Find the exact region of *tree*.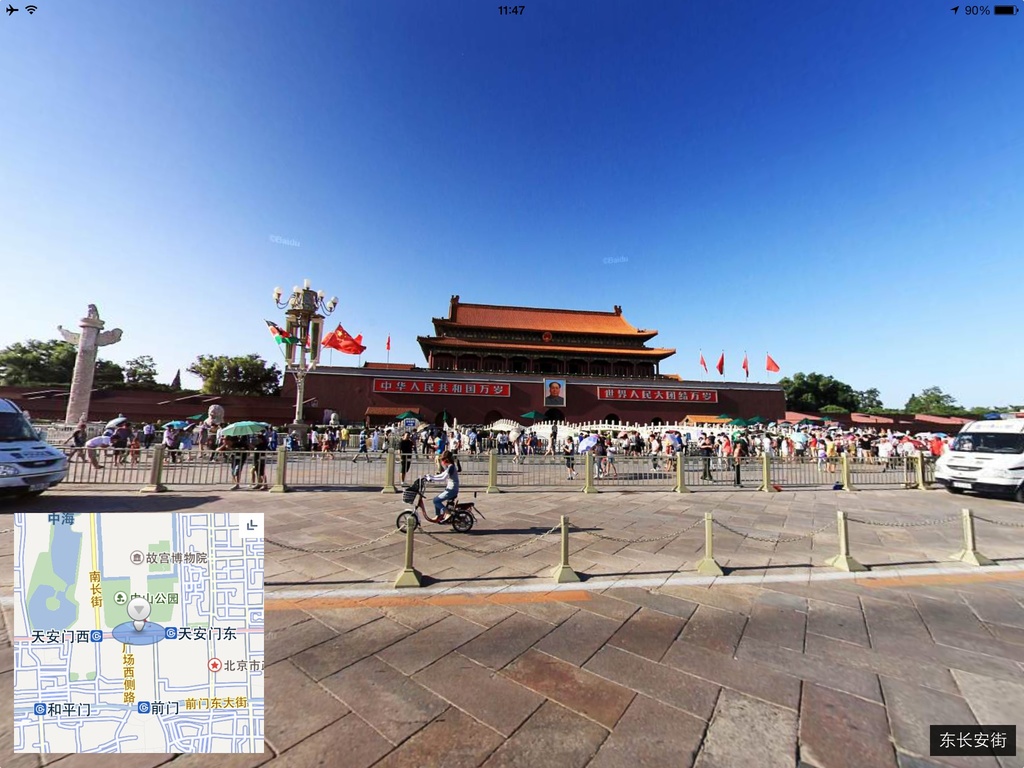
Exact region: 189/353/286/397.
